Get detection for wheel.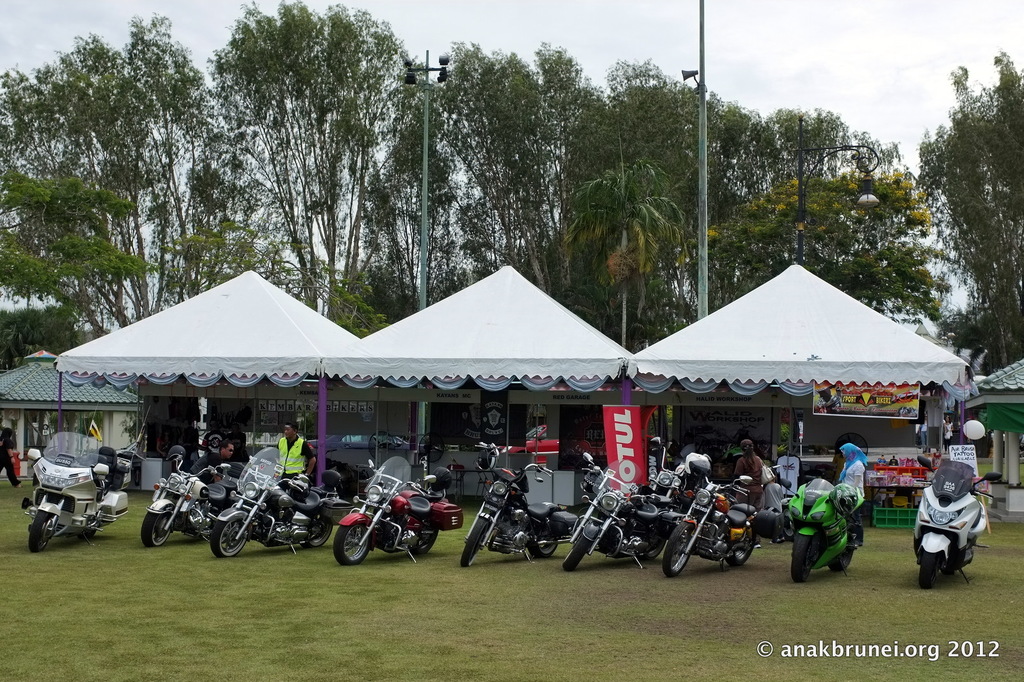
Detection: bbox(305, 521, 334, 545).
